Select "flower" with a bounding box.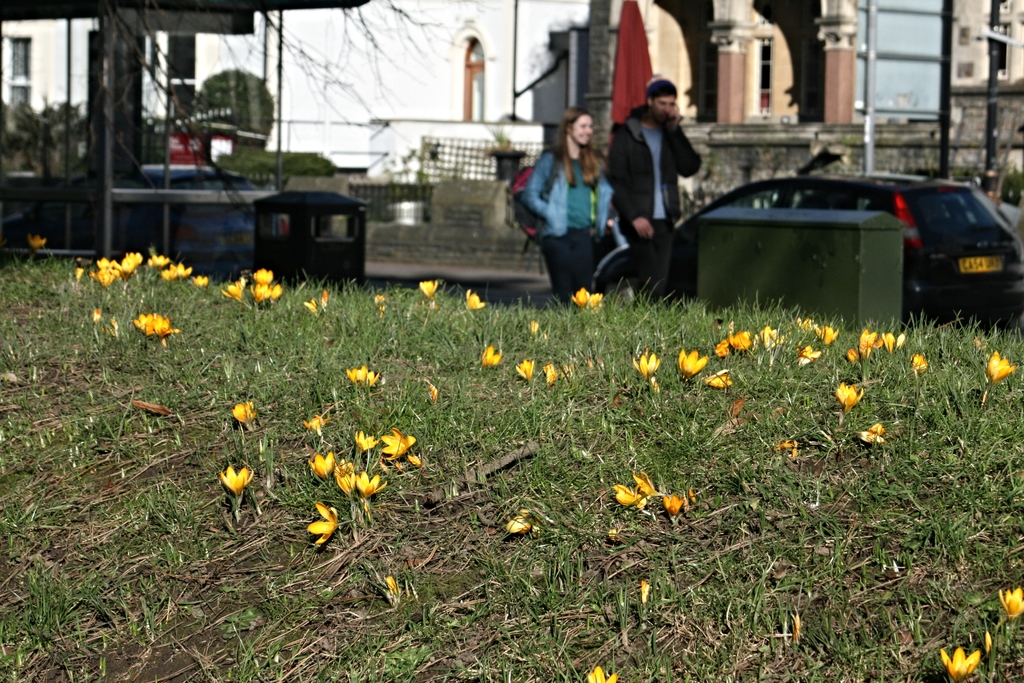
region(337, 463, 355, 499).
